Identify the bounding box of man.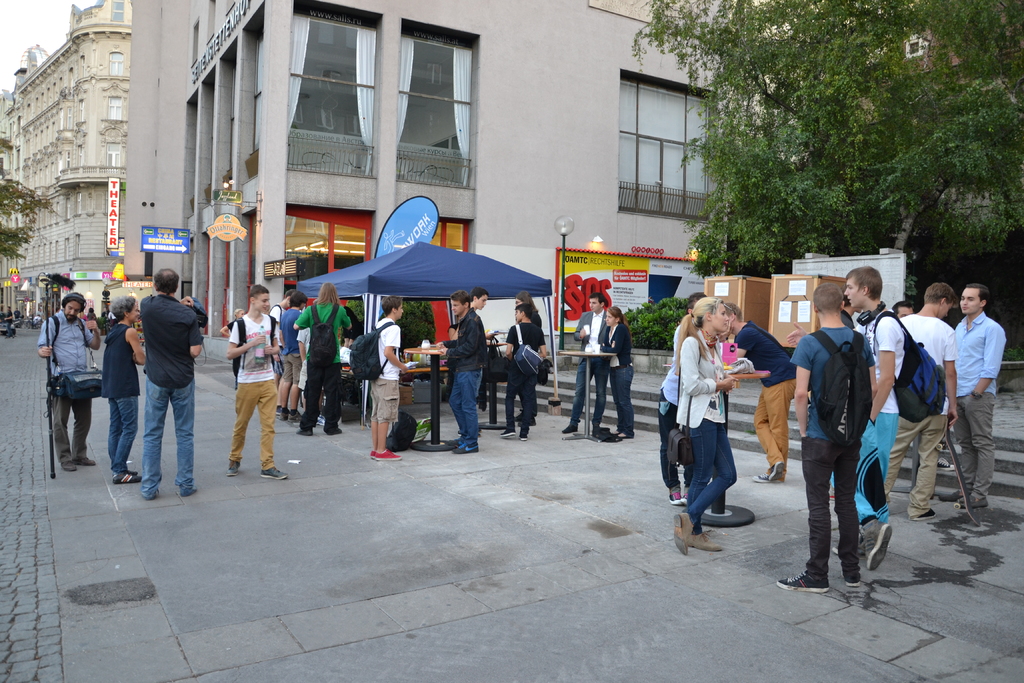
x1=299, y1=325, x2=311, y2=407.
